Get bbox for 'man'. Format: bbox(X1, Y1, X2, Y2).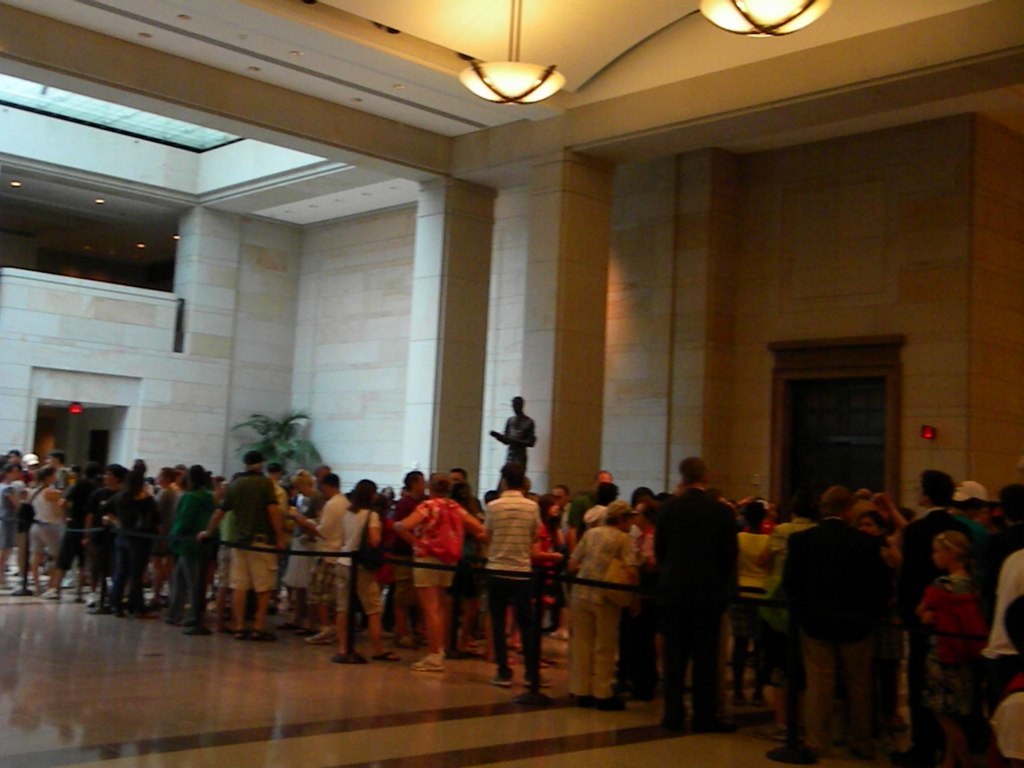
bbox(565, 469, 617, 535).
